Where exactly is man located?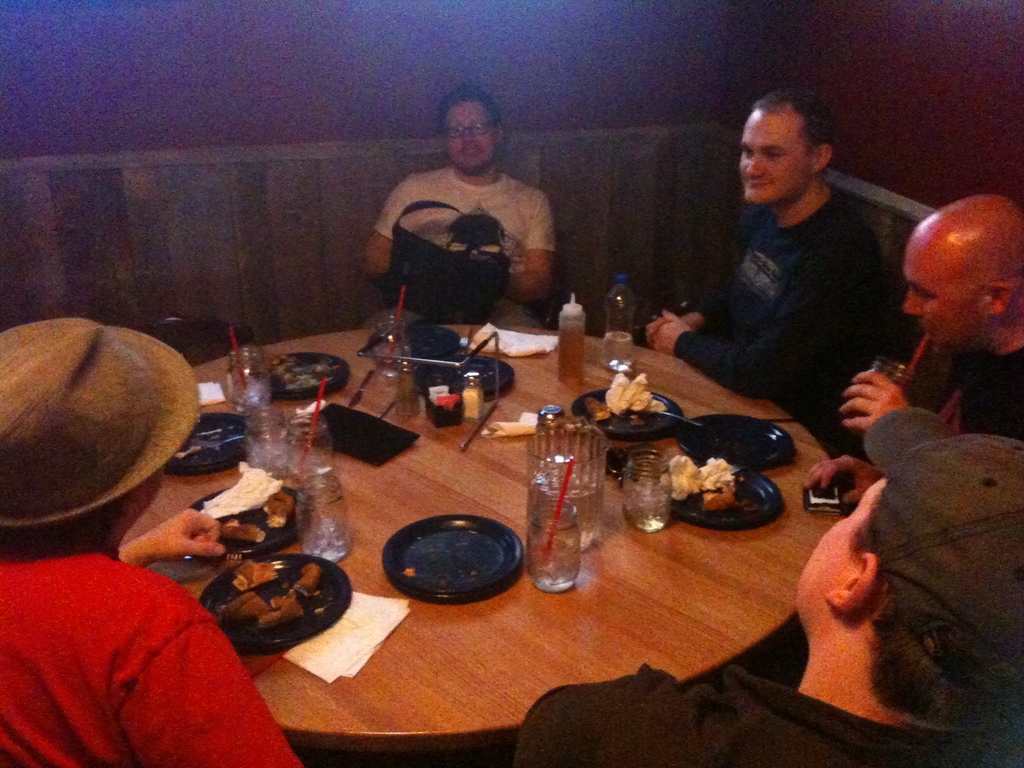
Its bounding box is bbox=[642, 82, 902, 466].
